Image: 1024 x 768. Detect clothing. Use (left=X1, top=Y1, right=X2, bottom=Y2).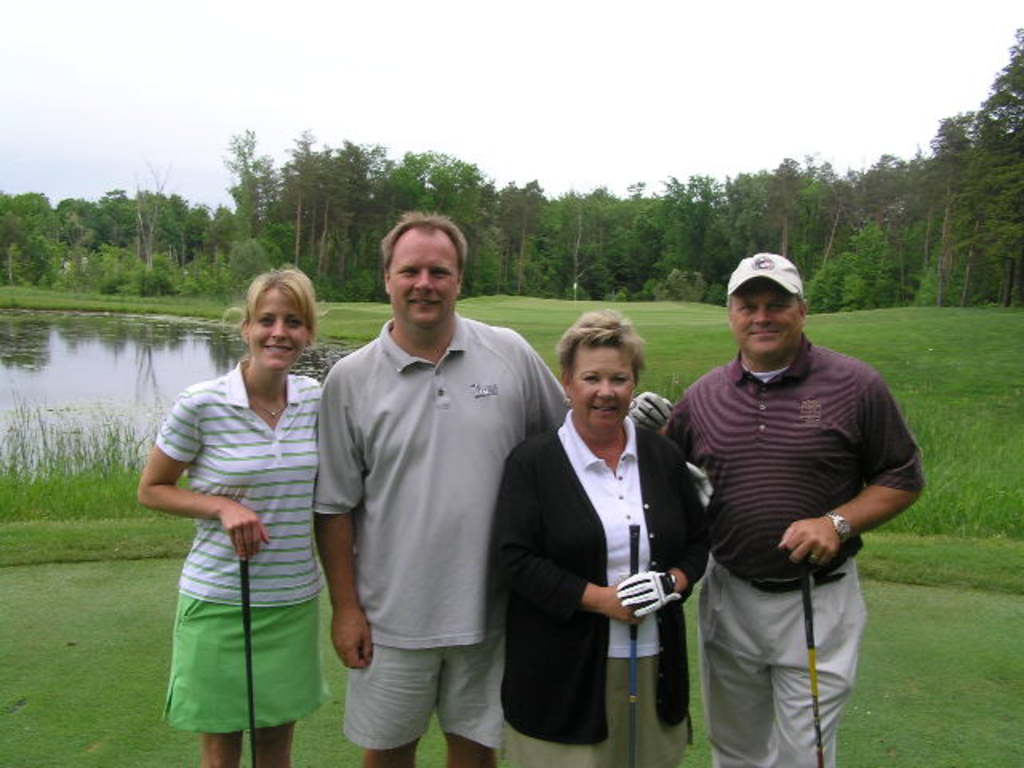
(left=667, top=328, right=930, bottom=766).
